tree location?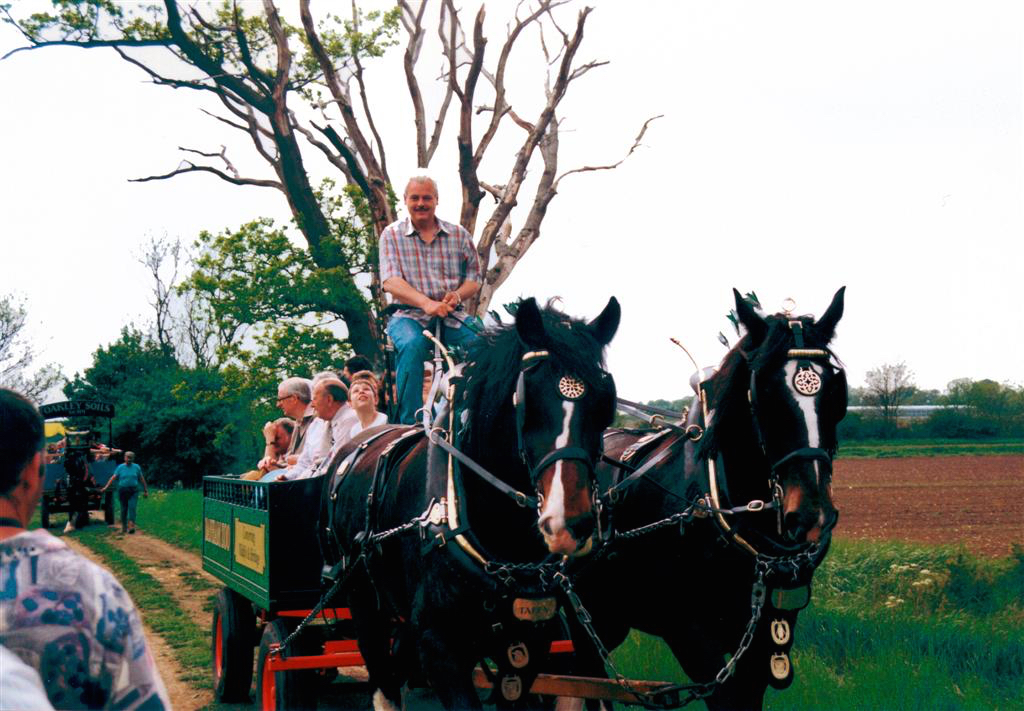
crop(0, 290, 63, 406)
